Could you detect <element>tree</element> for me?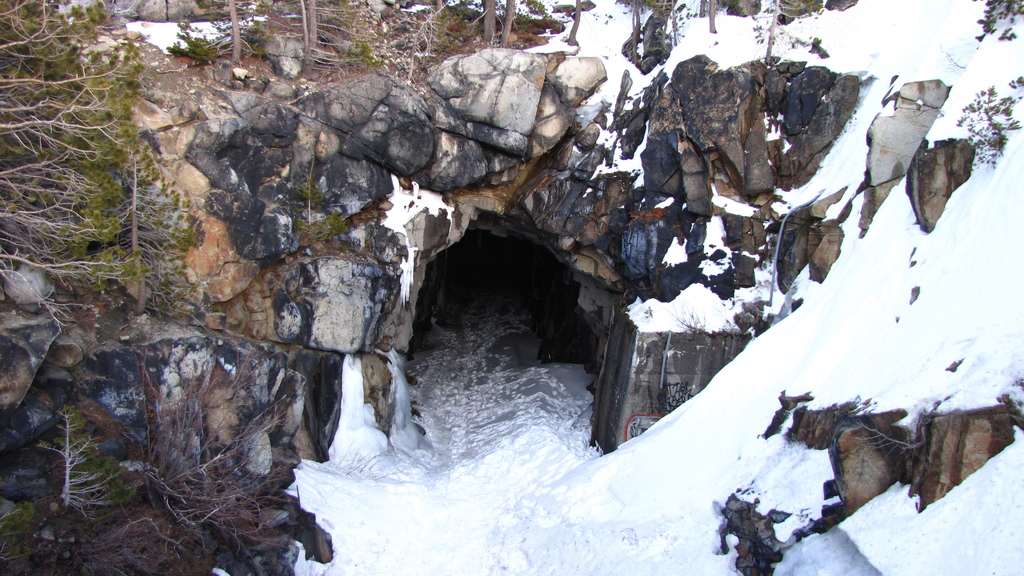
Detection result: detection(708, 0, 715, 31).
